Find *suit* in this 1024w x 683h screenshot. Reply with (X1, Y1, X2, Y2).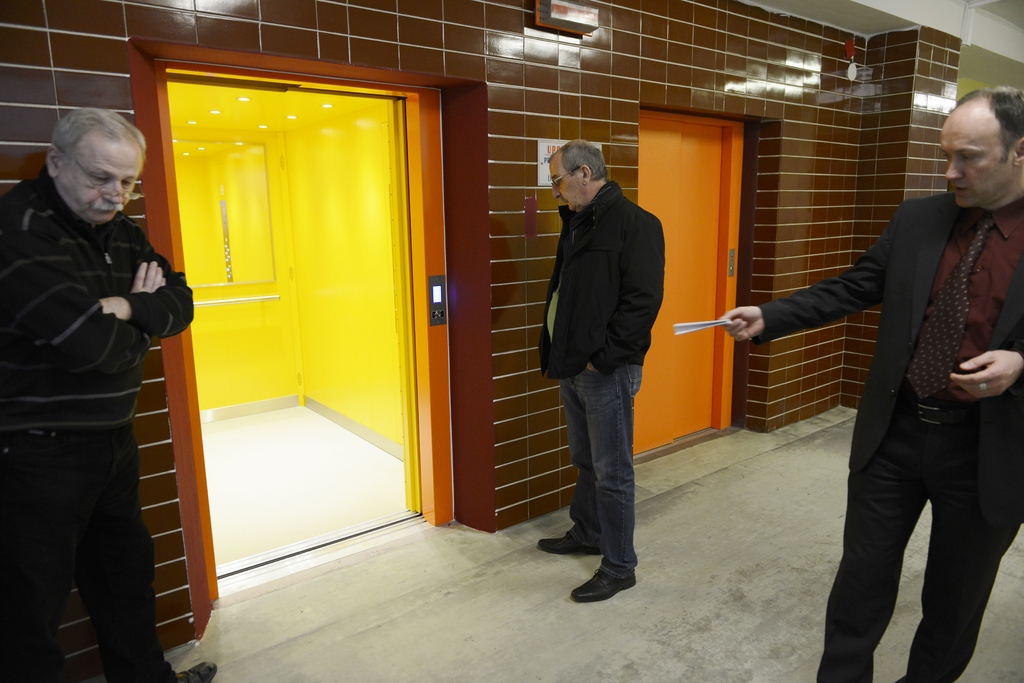
(758, 193, 1023, 472).
